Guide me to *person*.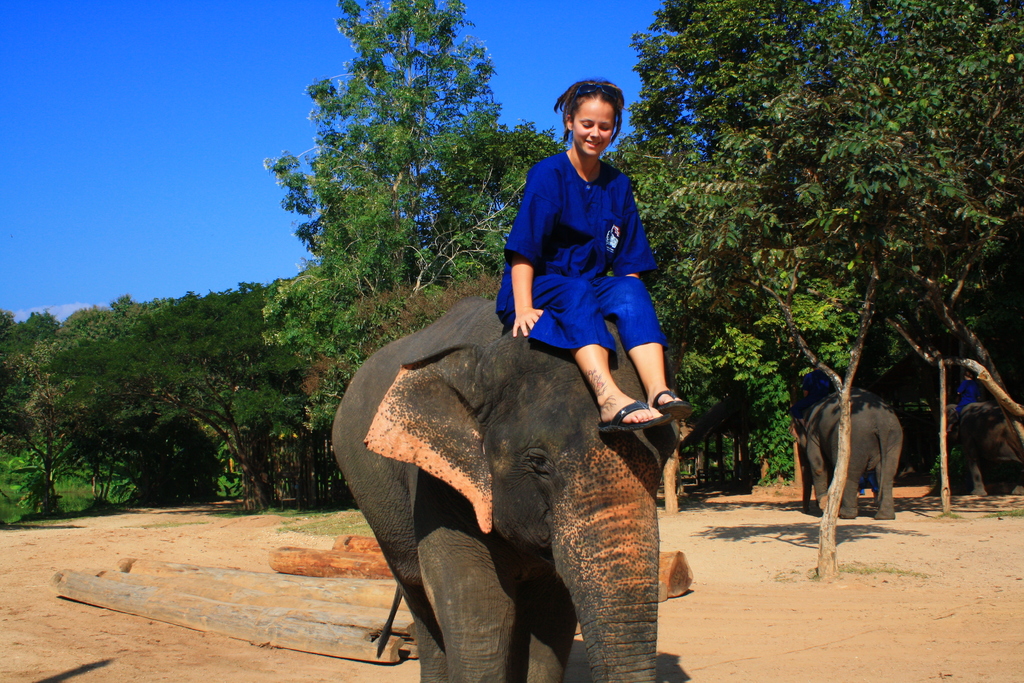
Guidance: select_region(498, 78, 688, 463).
